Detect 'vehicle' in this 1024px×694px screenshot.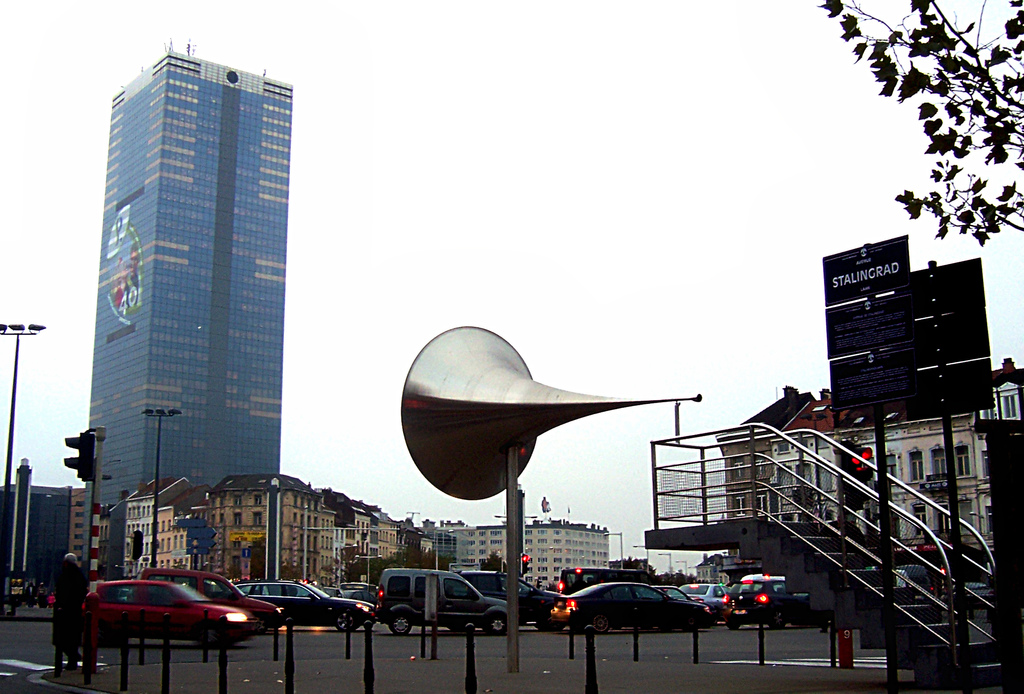
Detection: {"x1": 729, "y1": 583, "x2": 819, "y2": 630}.
